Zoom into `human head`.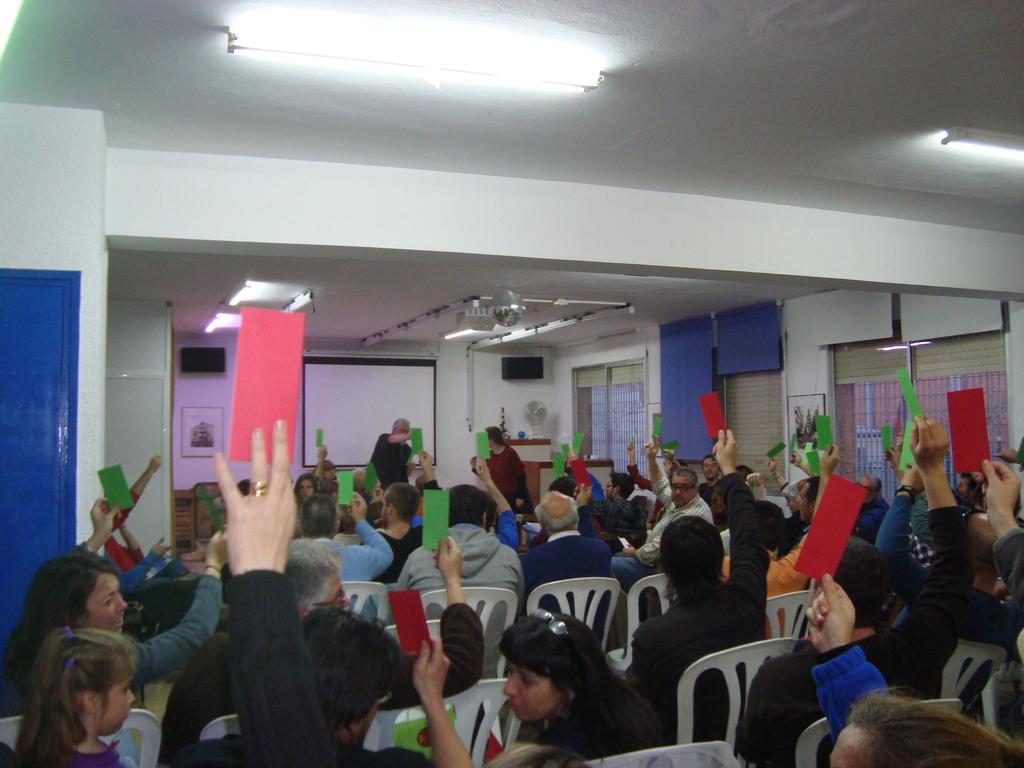
Zoom target: rect(795, 477, 811, 498).
